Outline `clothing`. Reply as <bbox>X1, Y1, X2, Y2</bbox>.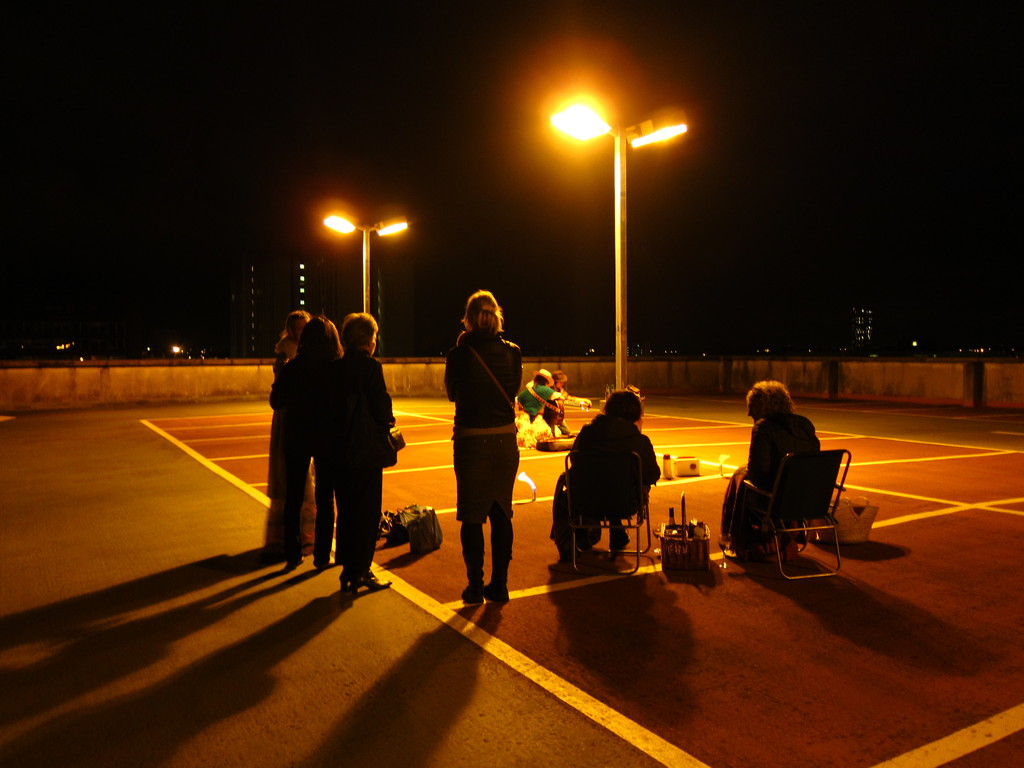
<bbox>518, 367, 556, 436</bbox>.
